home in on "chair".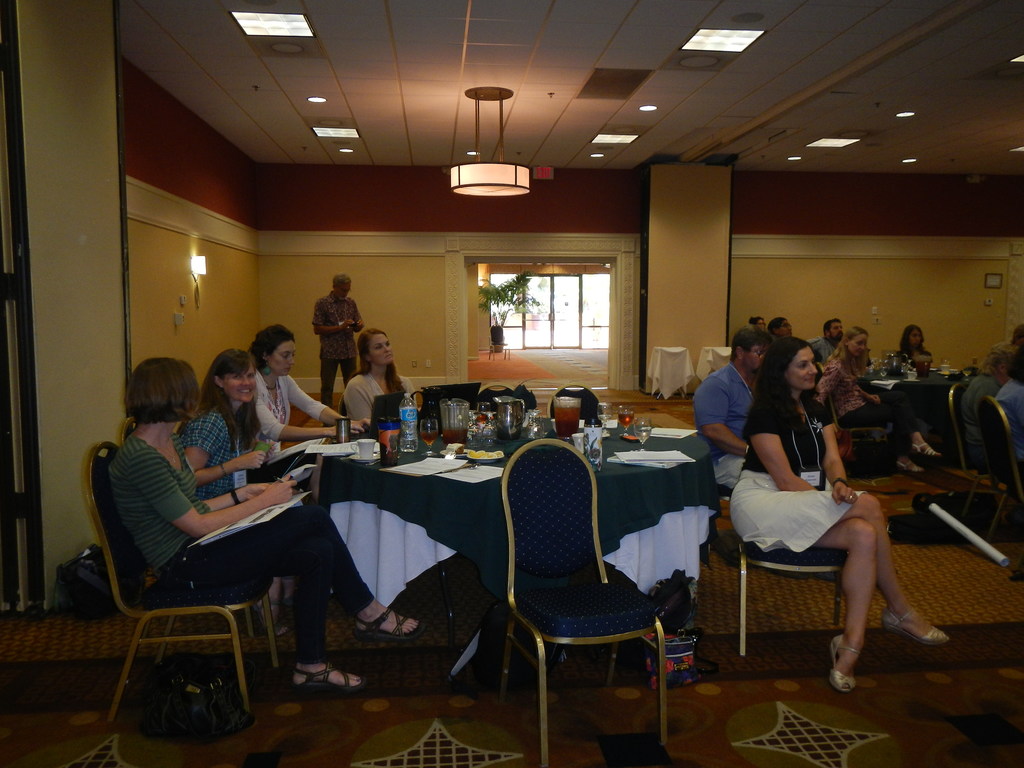
Homed in at (left=497, top=433, right=668, bottom=767).
